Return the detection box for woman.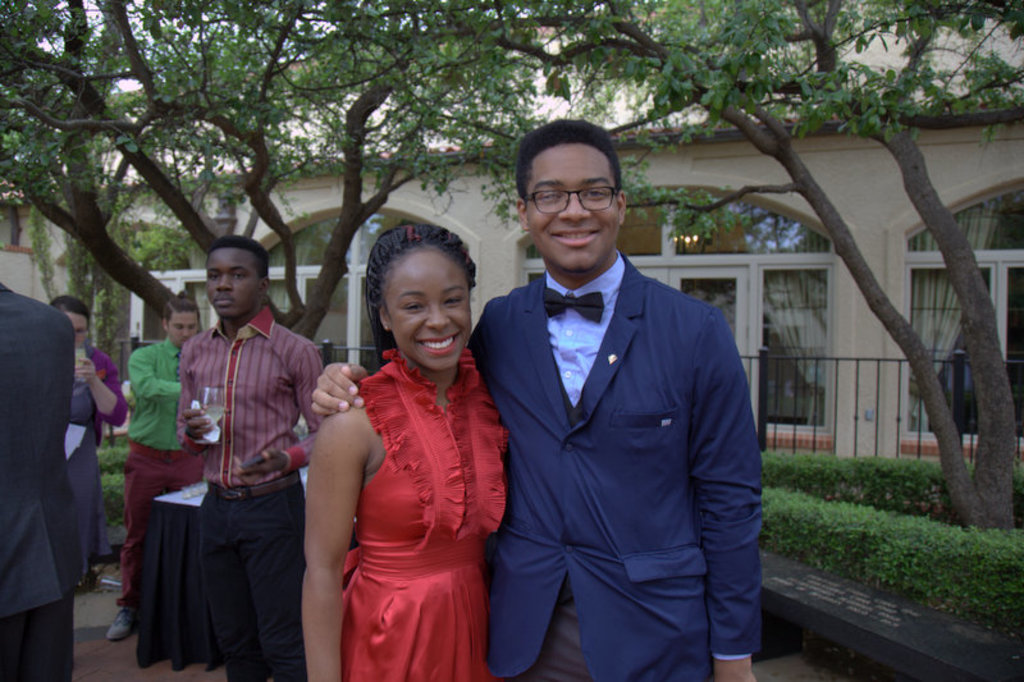
region(47, 296, 124, 582).
